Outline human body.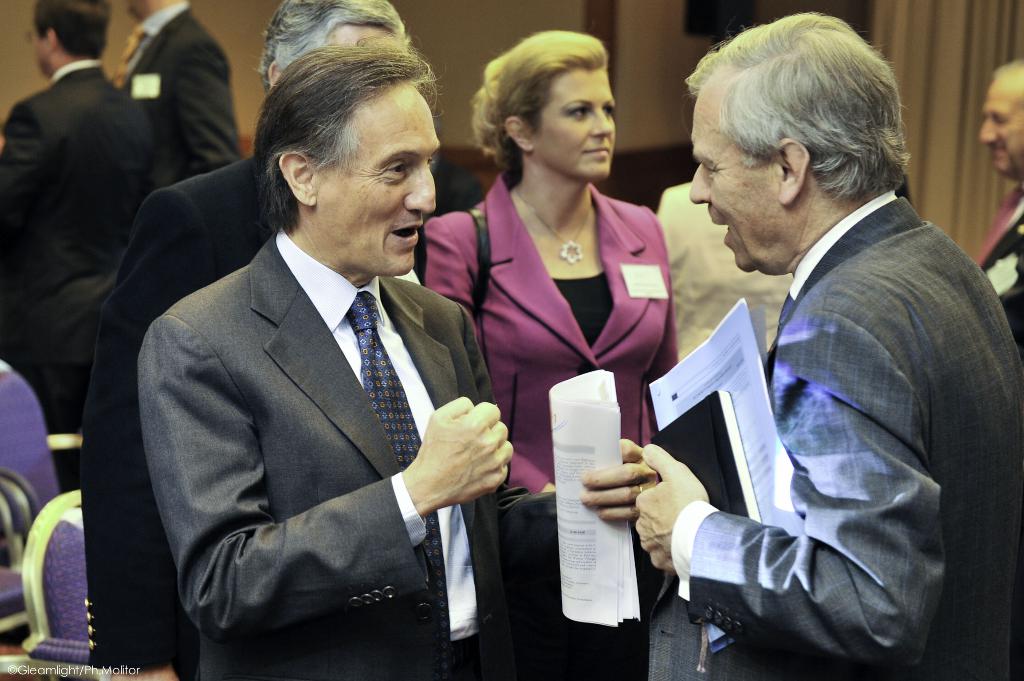
Outline: detection(77, 0, 480, 680).
